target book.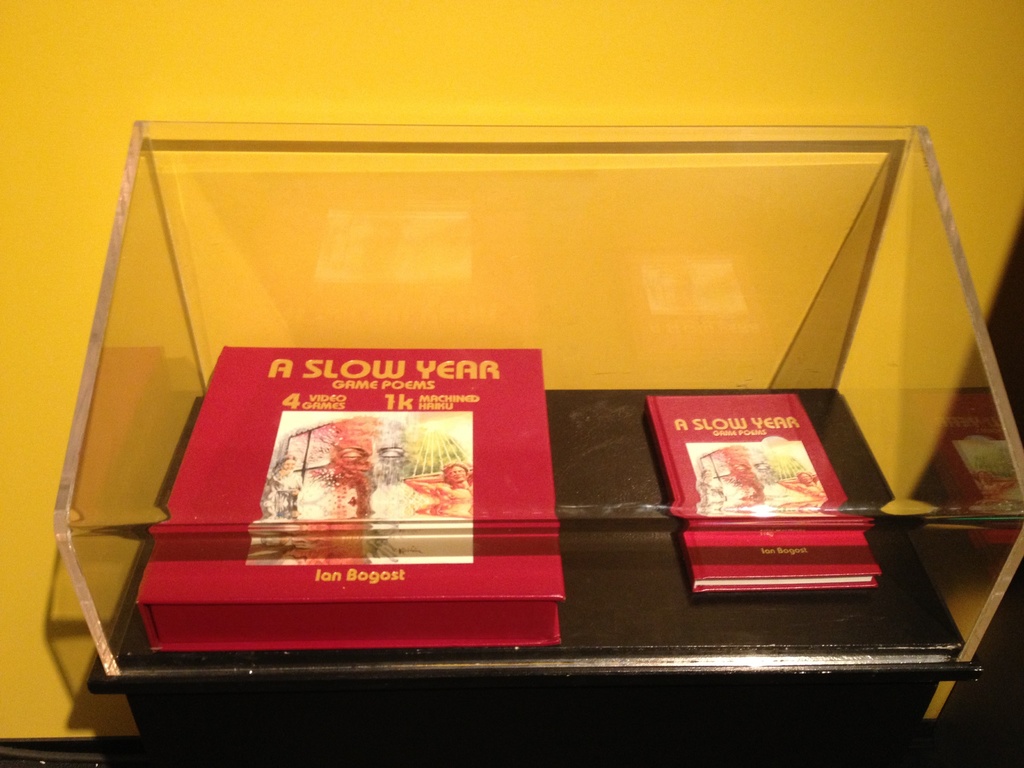
Target region: [667, 385, 861, 558].
